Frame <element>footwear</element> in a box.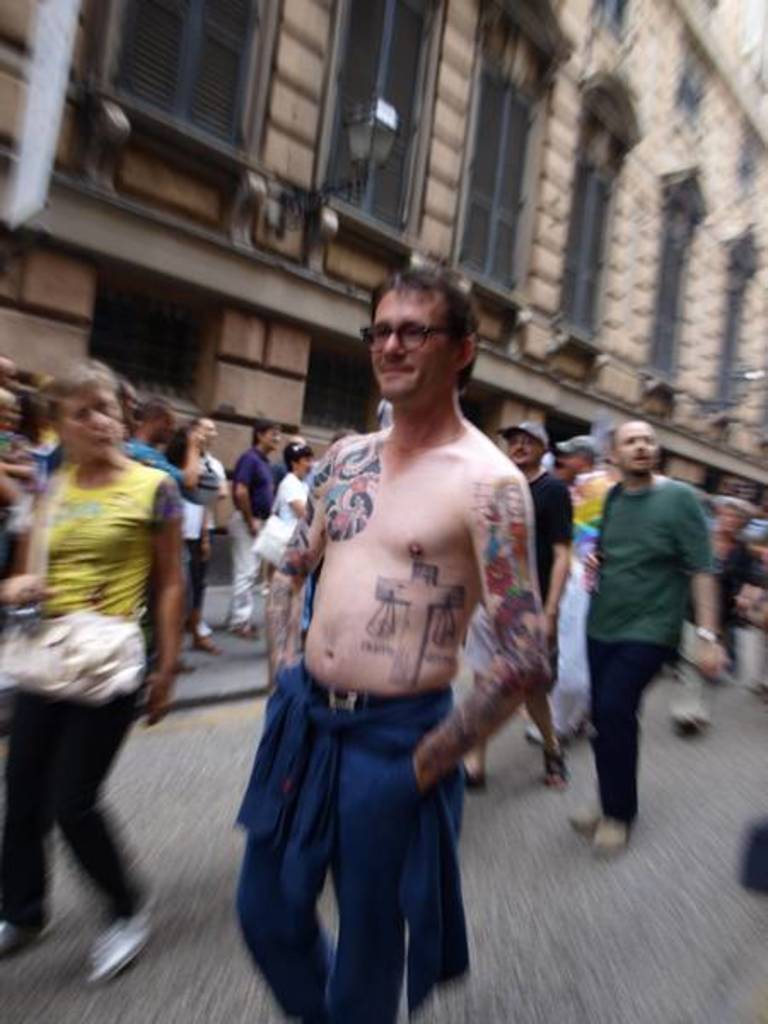
(575, 811, 602, 833).
